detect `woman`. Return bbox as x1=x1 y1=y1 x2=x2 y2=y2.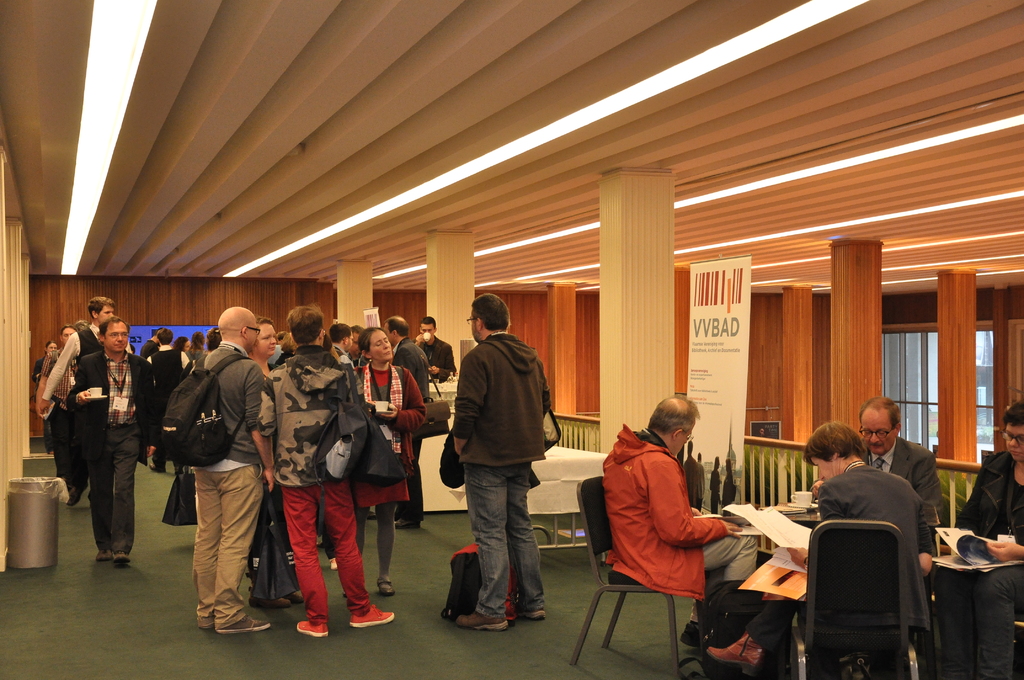
x1=184 y1=330 x2=206 y2=367.
